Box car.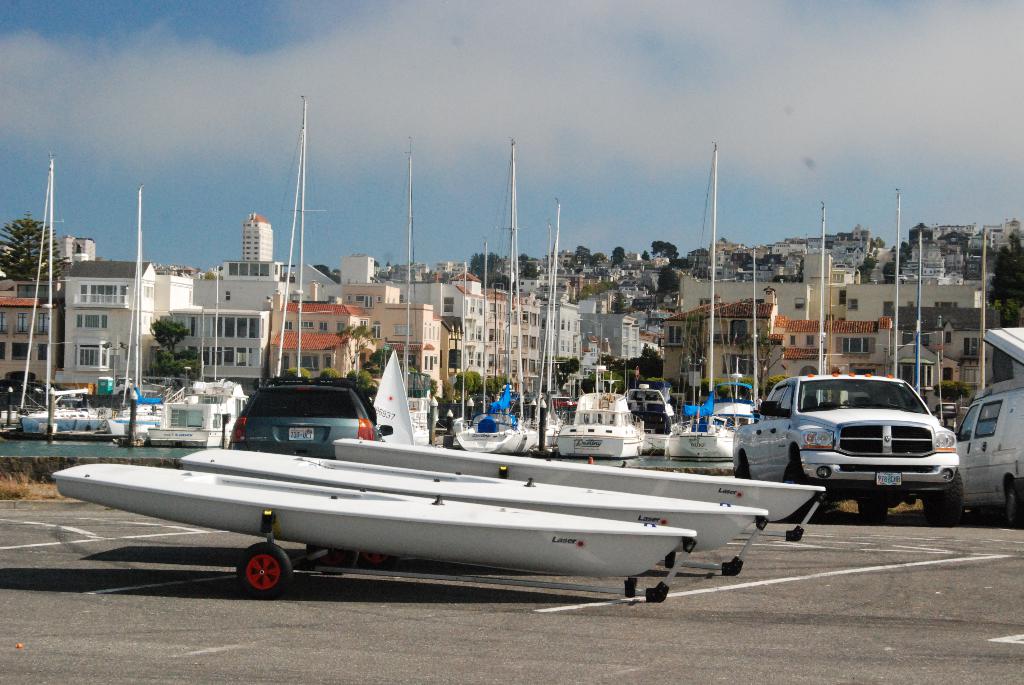
(x1=733, y1=367, x2=961, y2=521).
